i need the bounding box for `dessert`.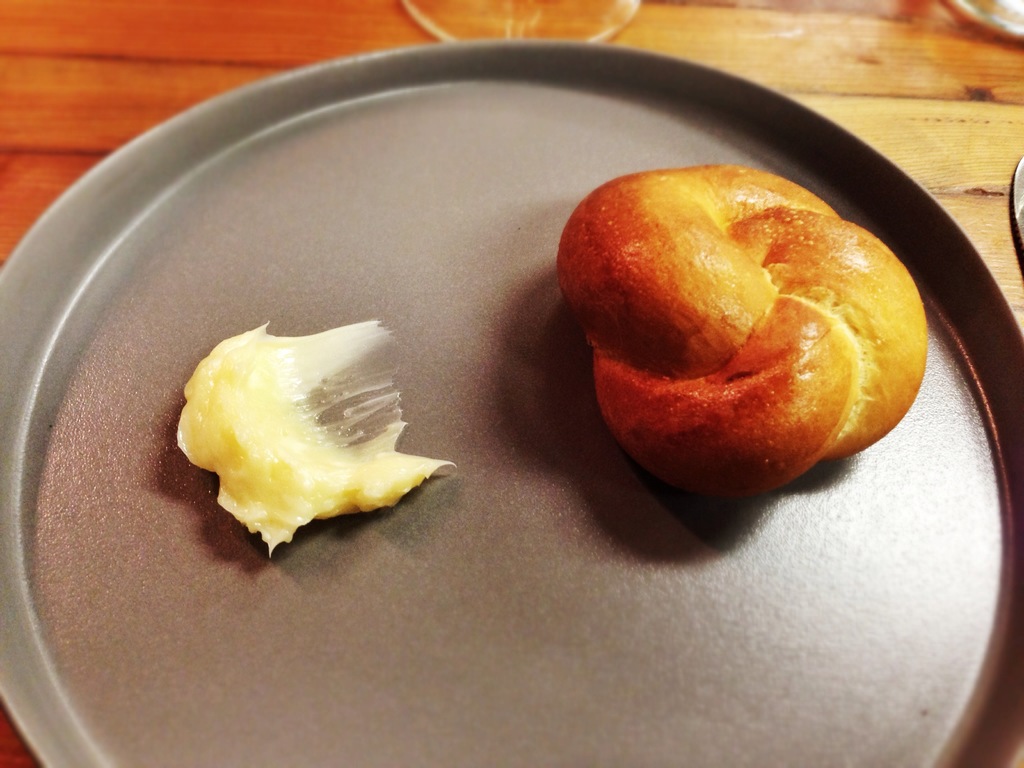
Here it is: box(546, 150, 901, 494).
